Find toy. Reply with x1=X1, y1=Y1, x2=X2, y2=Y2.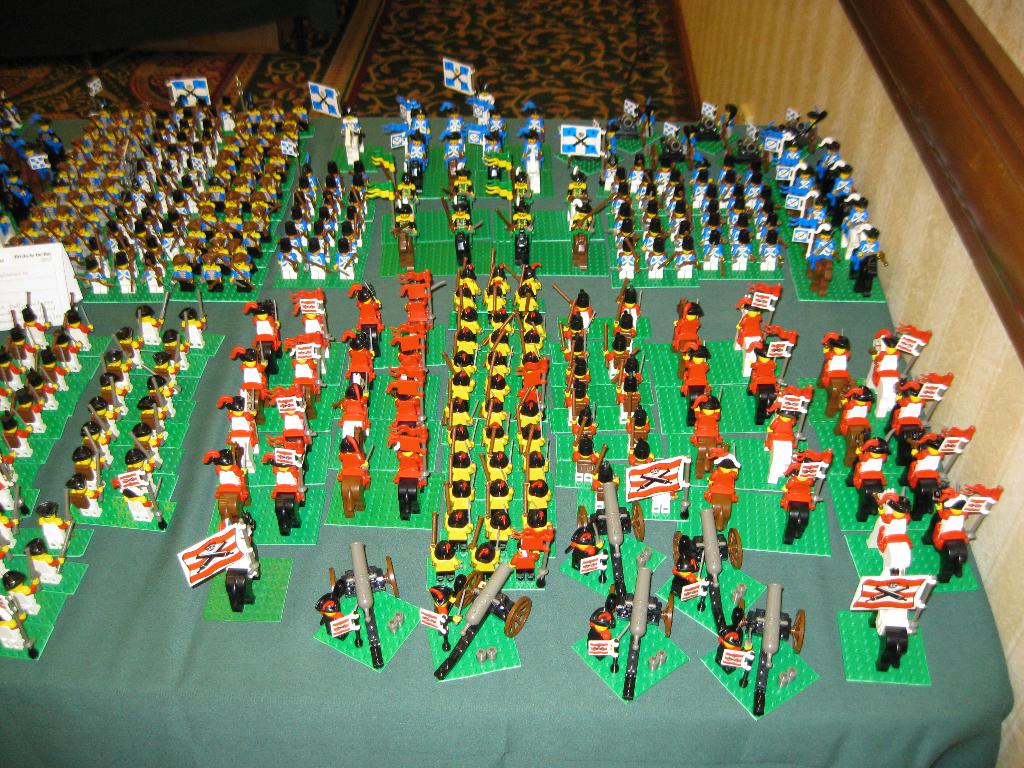
x1=0, y1=188, x2=35, y2=230.
